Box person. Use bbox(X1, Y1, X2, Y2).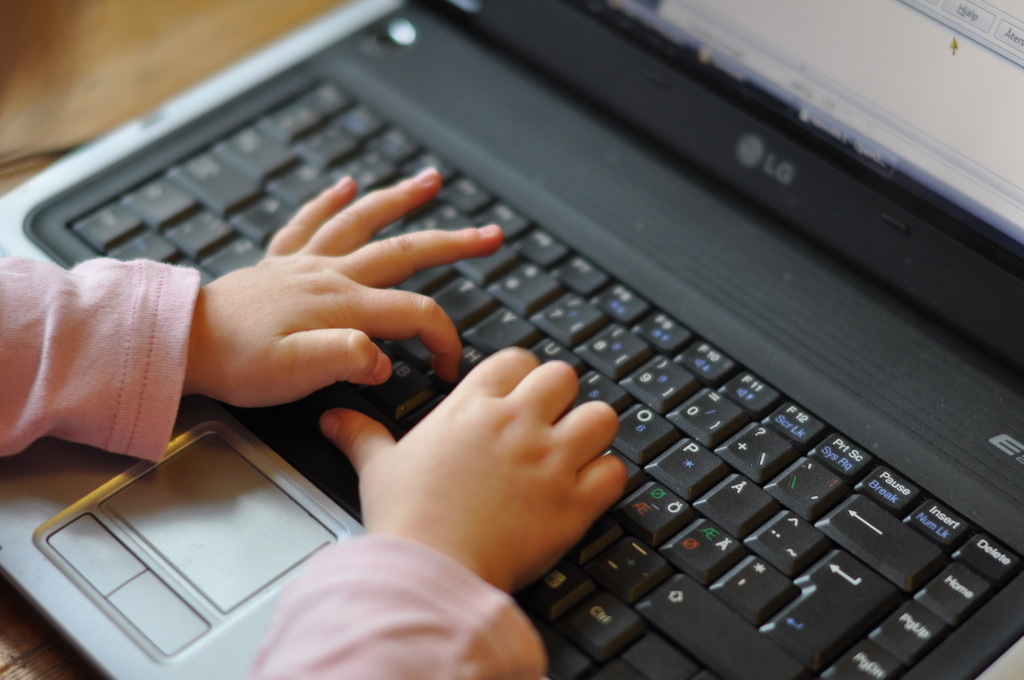
bbox(2, 165, 630, 679).
